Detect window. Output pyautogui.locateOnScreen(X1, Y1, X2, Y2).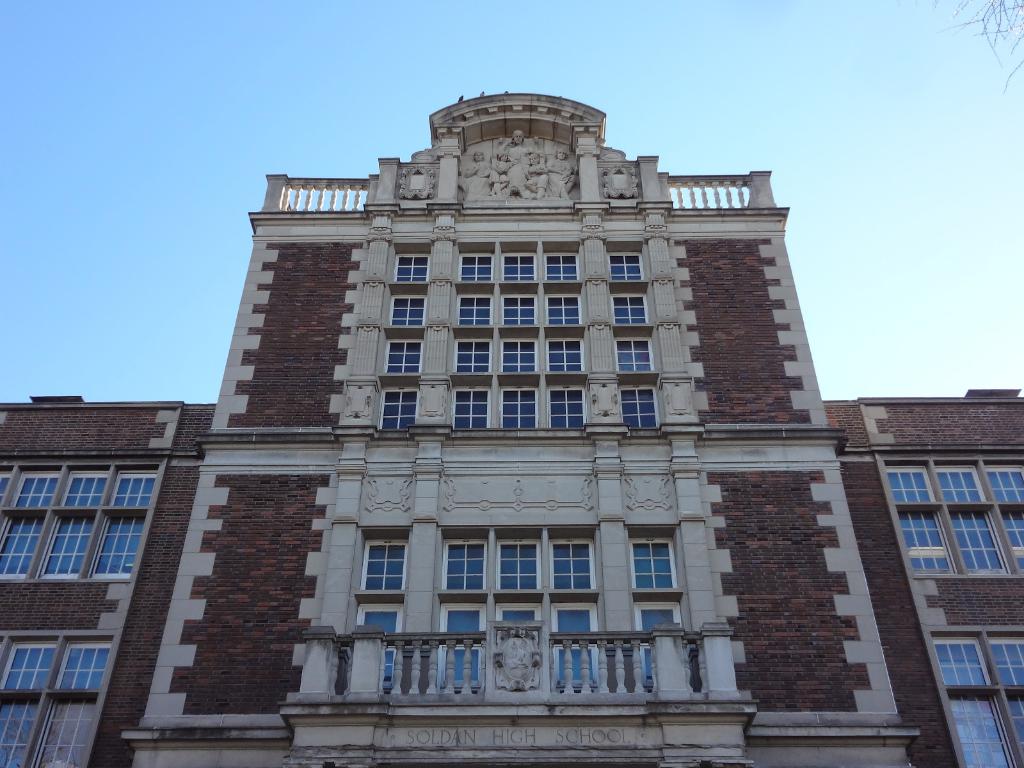
pyautogui.locateOnScreen(452, 250, 489, 281).
